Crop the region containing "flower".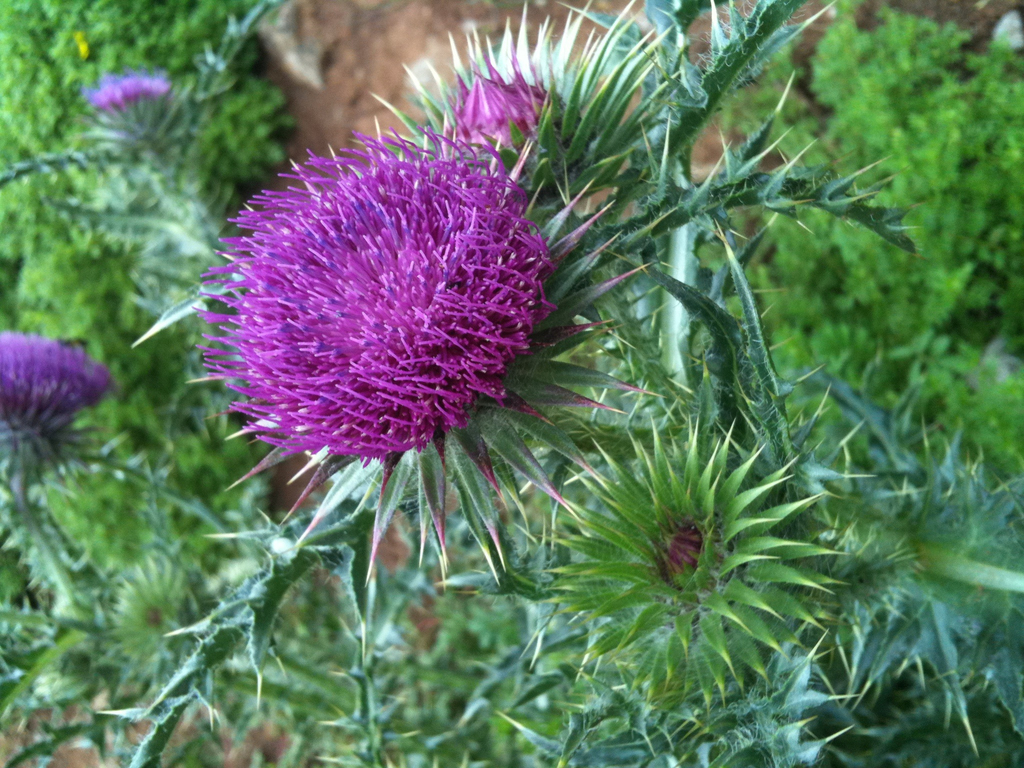
Crop region: [0, 324, 116, 422].
